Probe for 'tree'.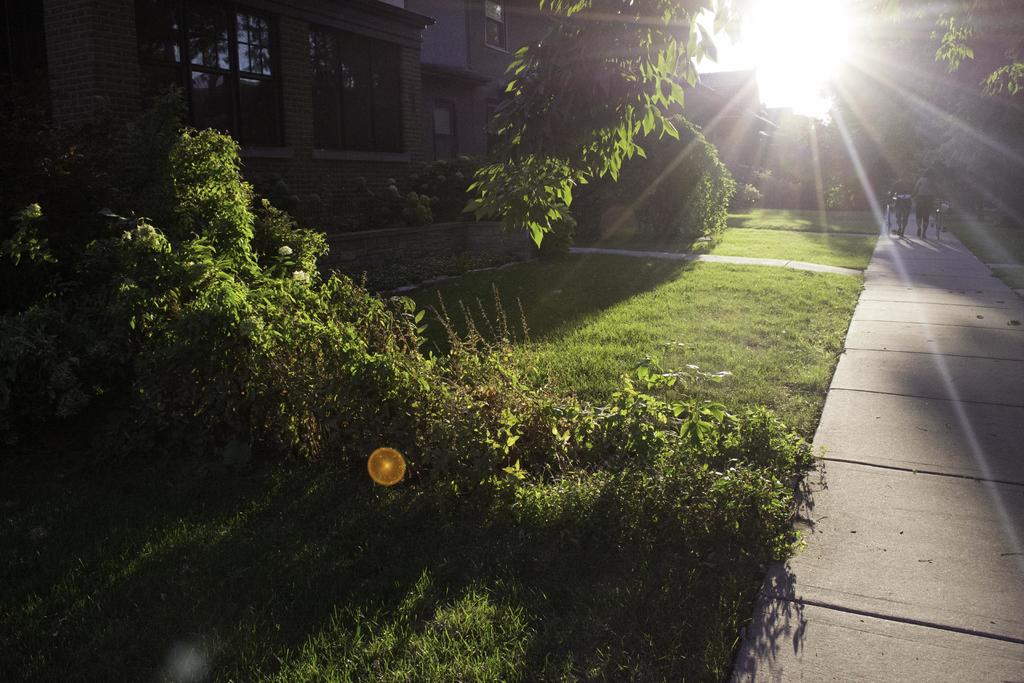
Probe result: (458,0,755,246).
